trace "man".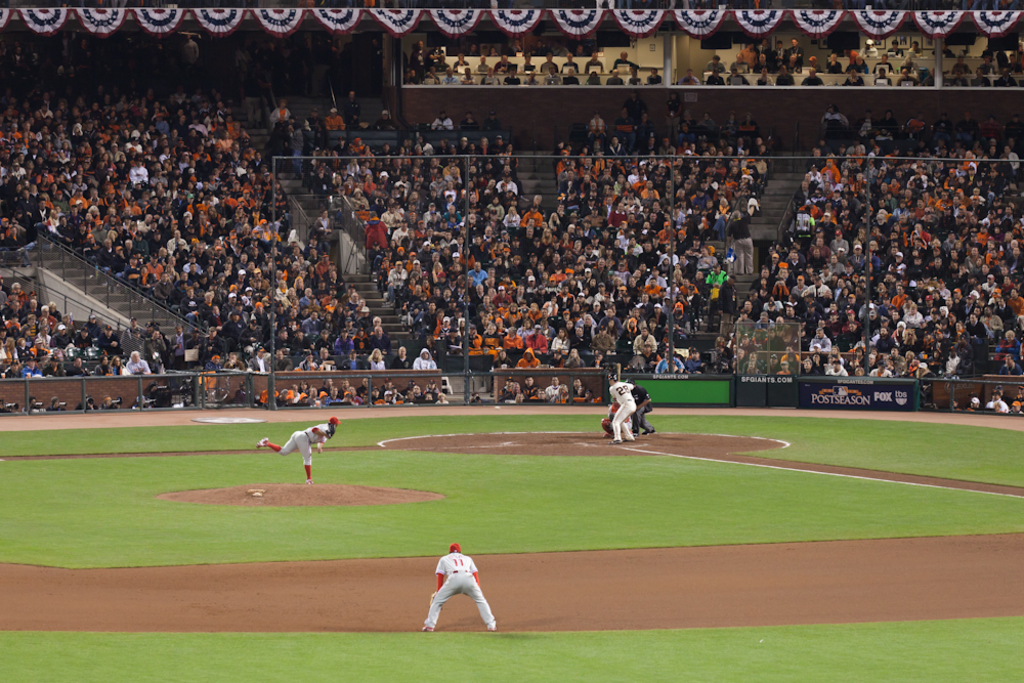
Traced to (left=49, top=398, right=67, bottom=411).
